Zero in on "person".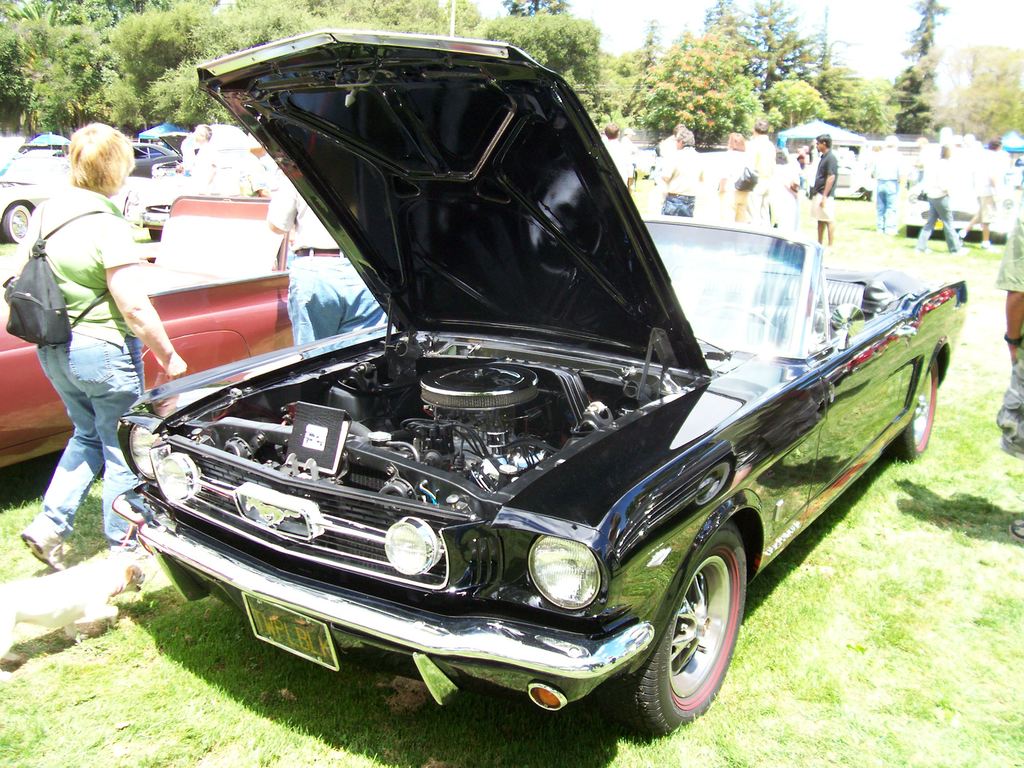
Zeroed in: 806 127 842 249.
